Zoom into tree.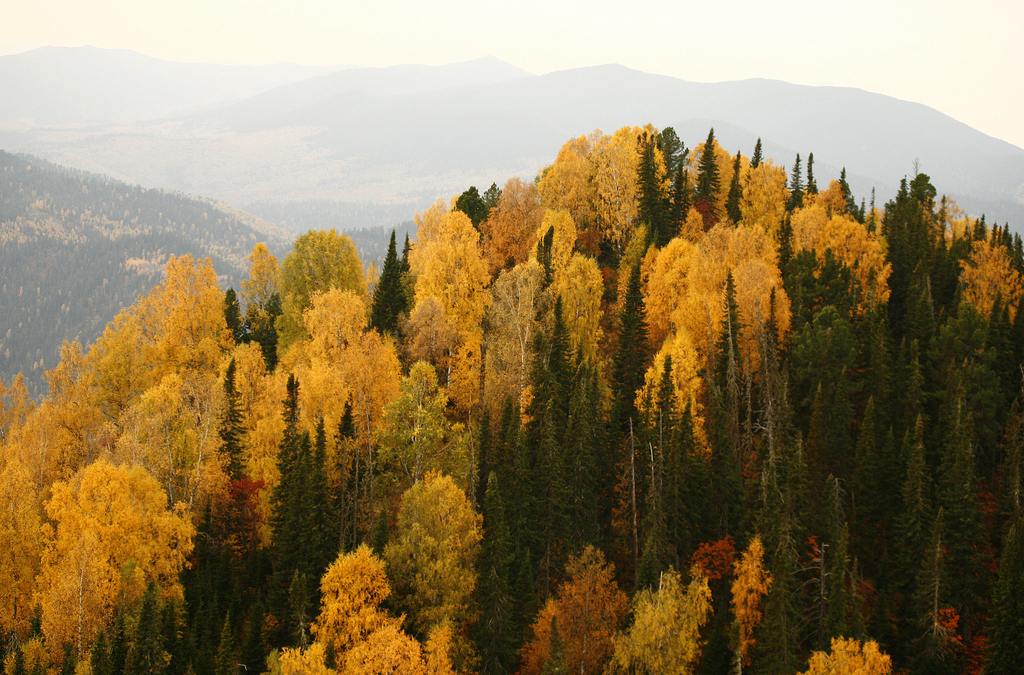
Zoom target: (x1=392, y1=474, x2=482, y2=674).
